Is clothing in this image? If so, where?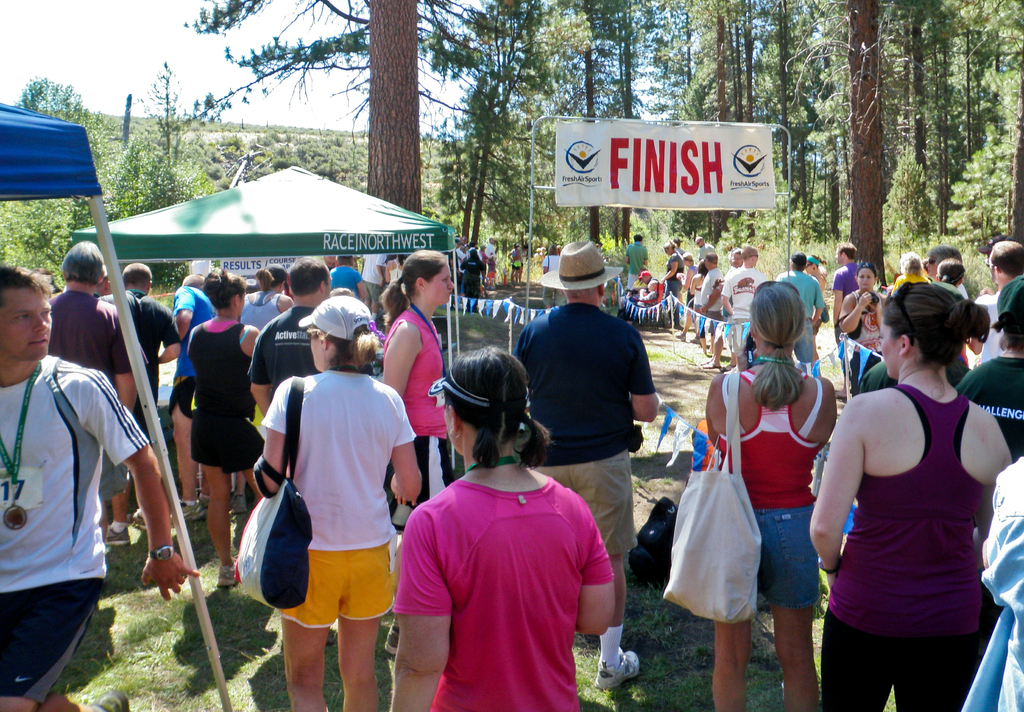
Yes, at l=380, t=308, r=458, b=529.
